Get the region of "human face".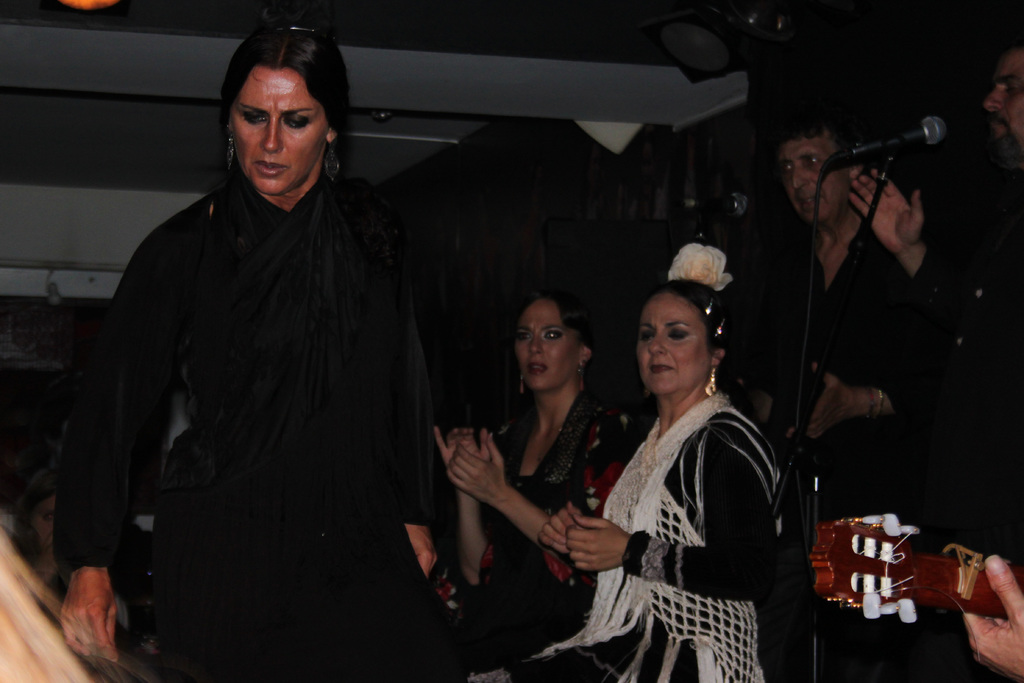
(517,304,582,385).
